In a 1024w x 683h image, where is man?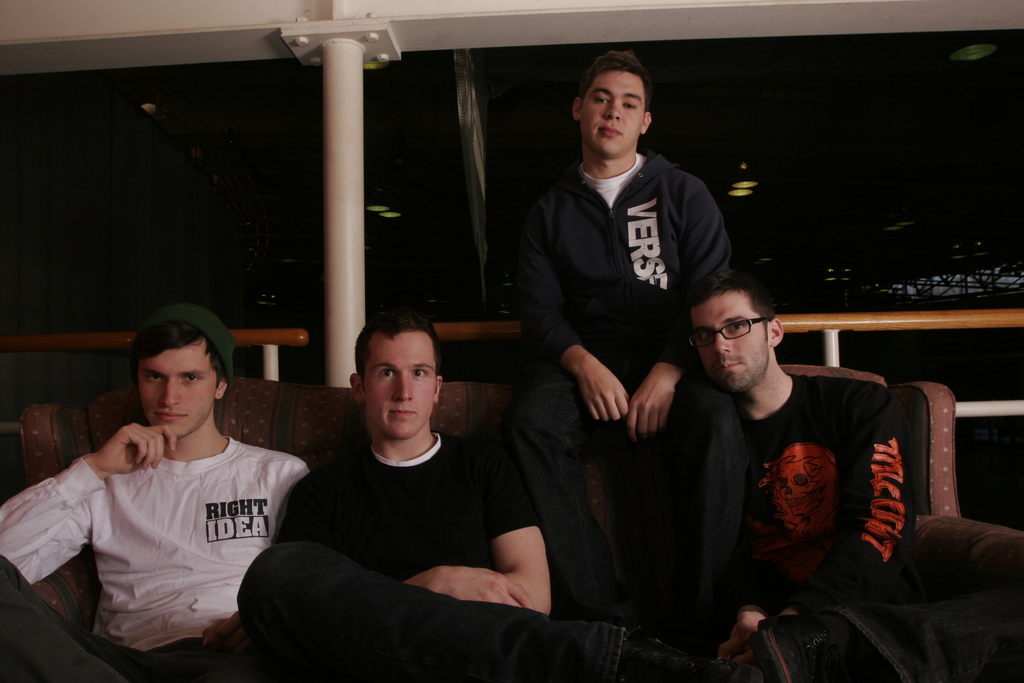
BBox(236, 313, 668, 682).
